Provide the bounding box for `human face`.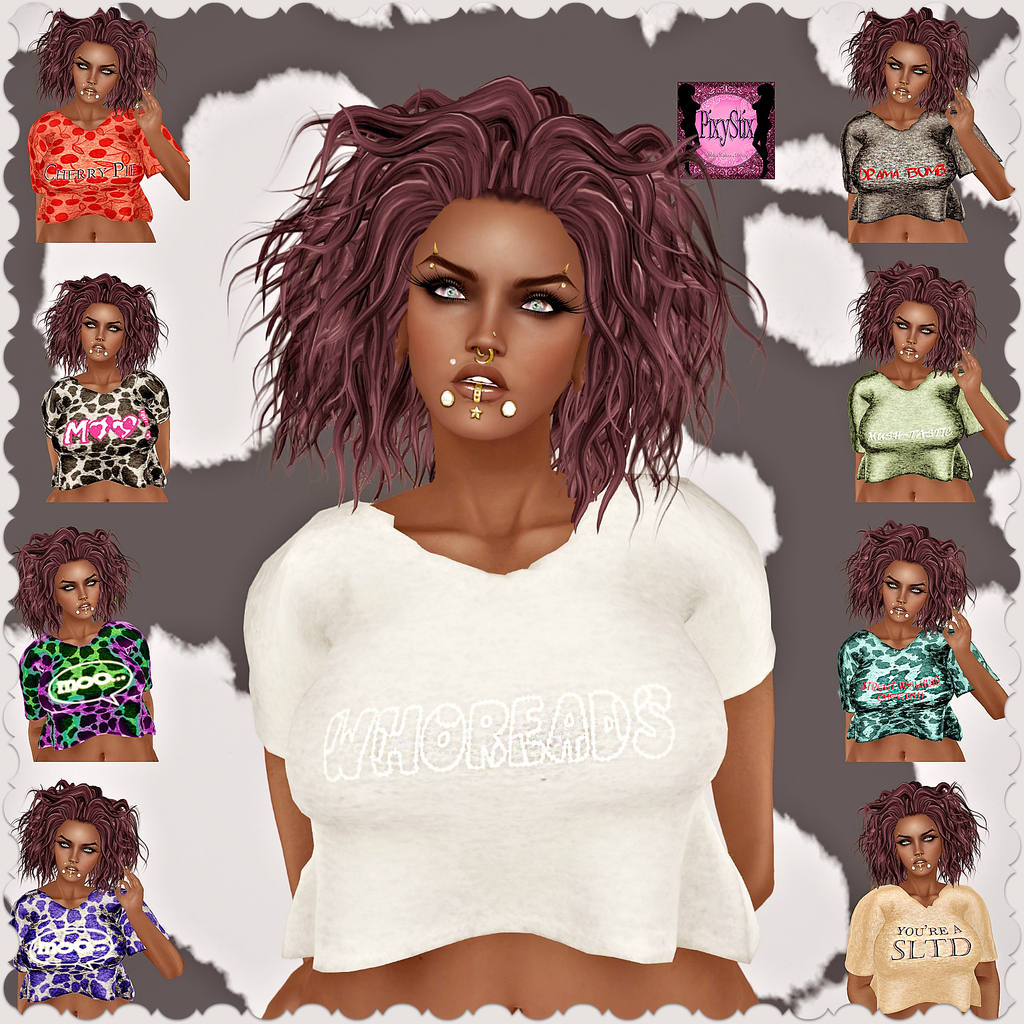
l=71, t=43, r=120, b=104.
